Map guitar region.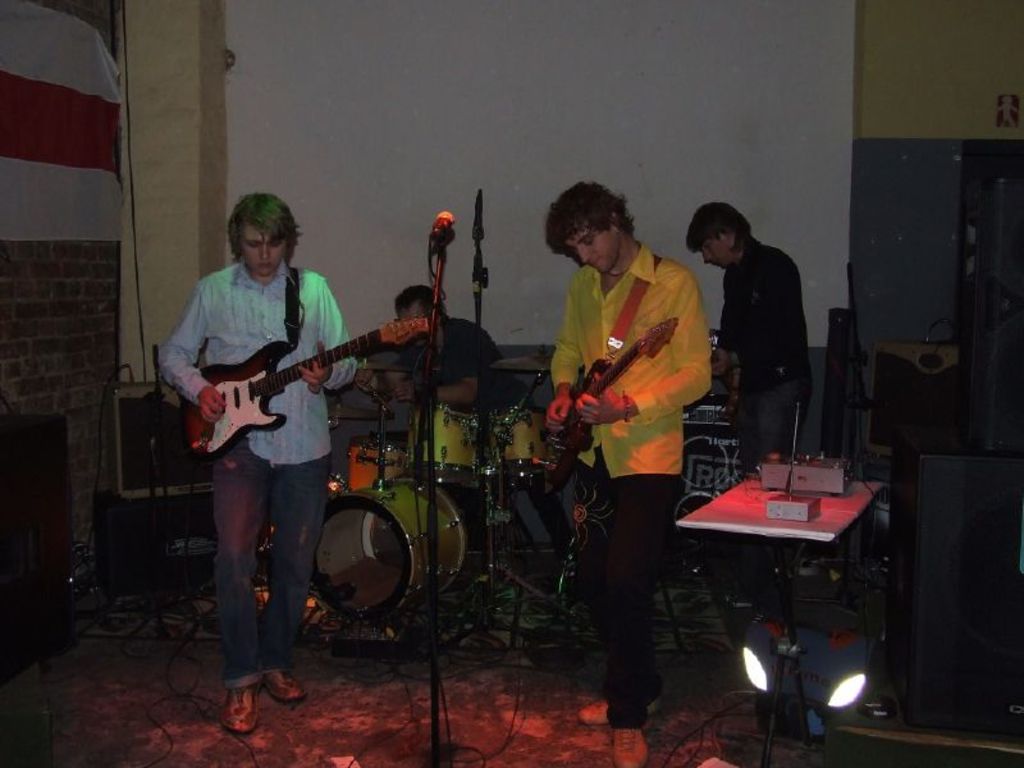
Mapped to (x1=175, y1=314, x2=453, y2=485).
